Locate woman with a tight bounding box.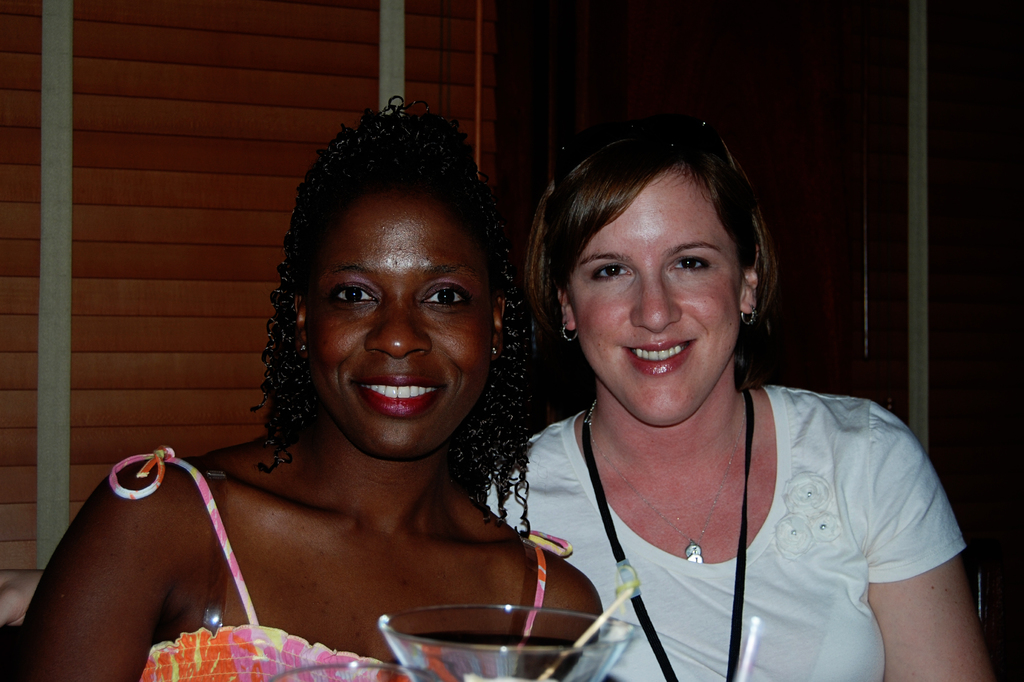
<bbox>46, 132, 580, 681</bbox>.
